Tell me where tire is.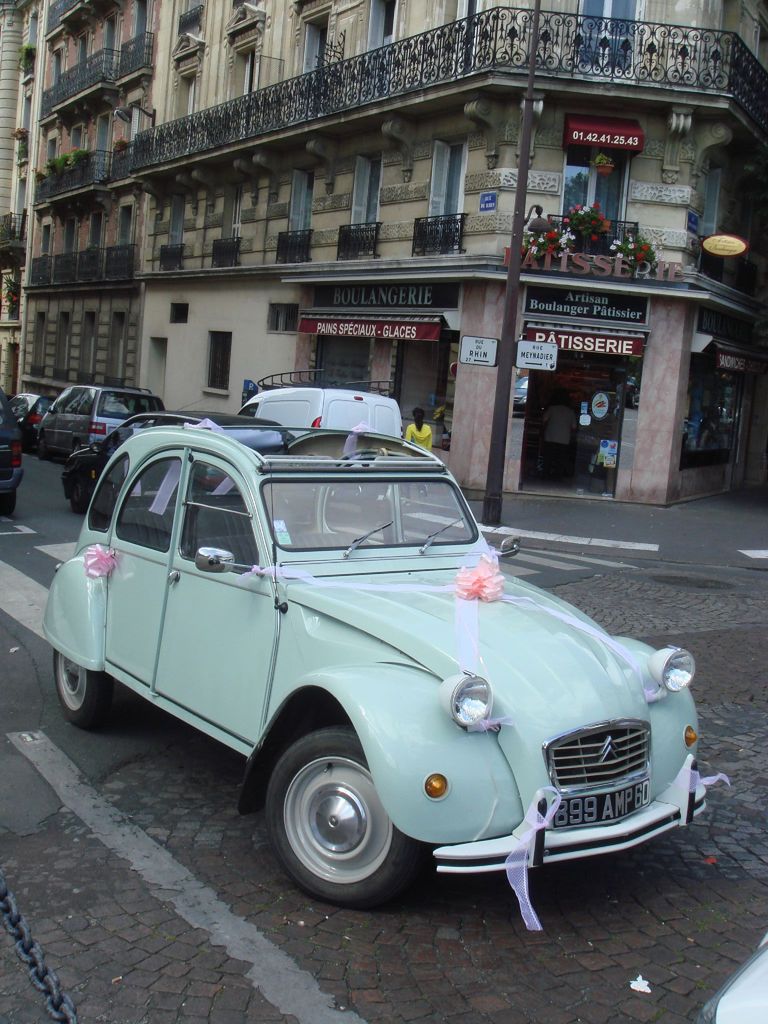
tire is at {"x1": 272, "y1": 710, "x2": 442, "y2": 910}.
